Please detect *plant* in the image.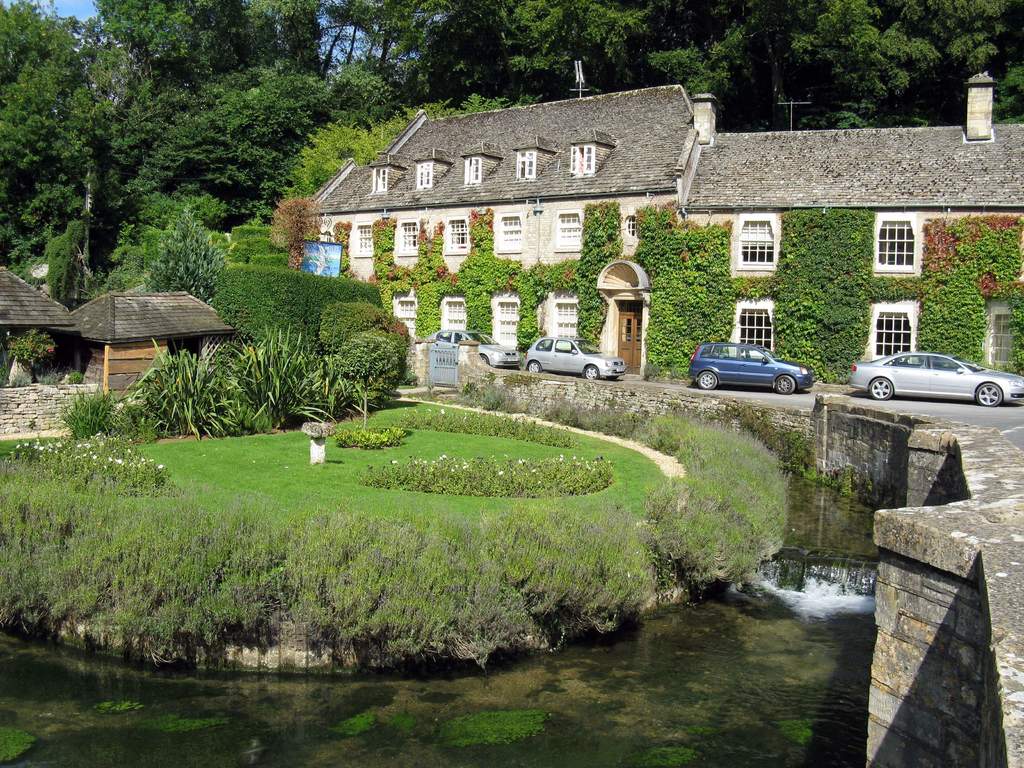
{"left": 29, "top": 358, "right": 63, "bottom": 387}.
